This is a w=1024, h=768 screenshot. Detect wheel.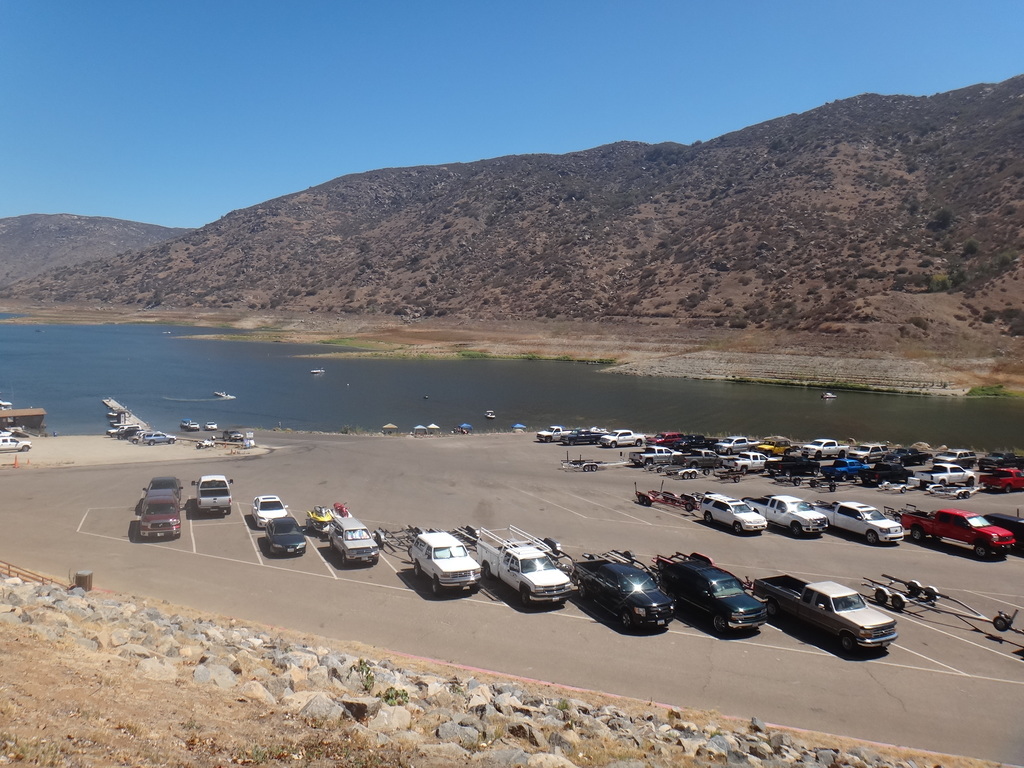
431, 579, 440, 597.
